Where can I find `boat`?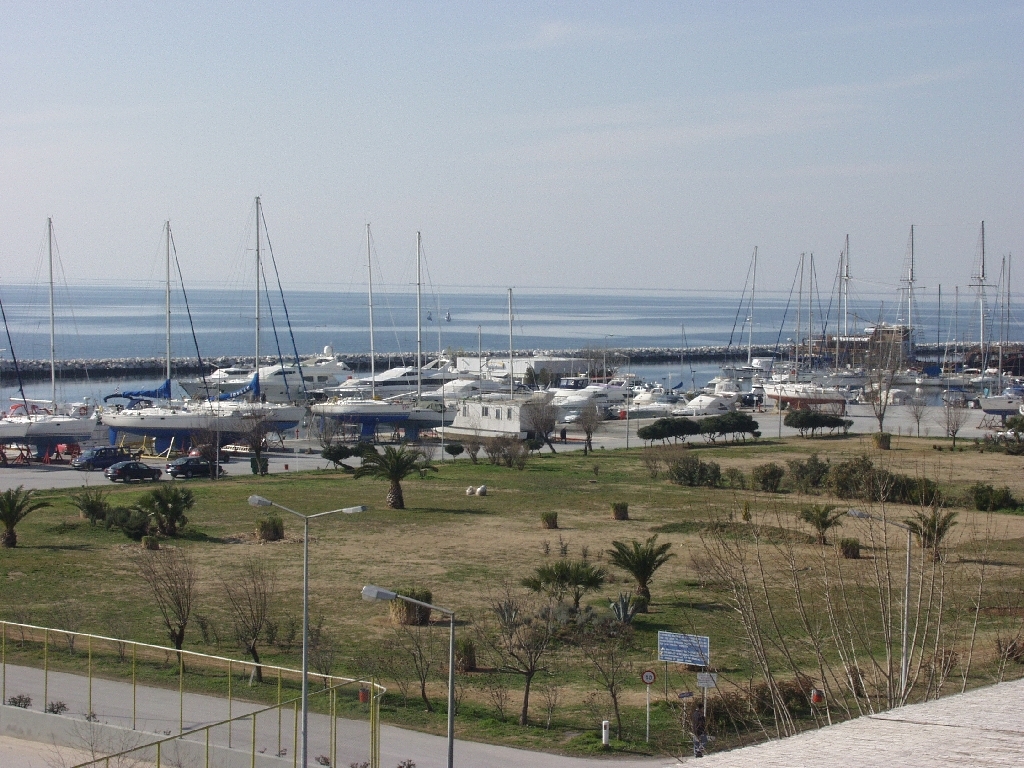
You can find it at region(97, 220, 272, 452).
